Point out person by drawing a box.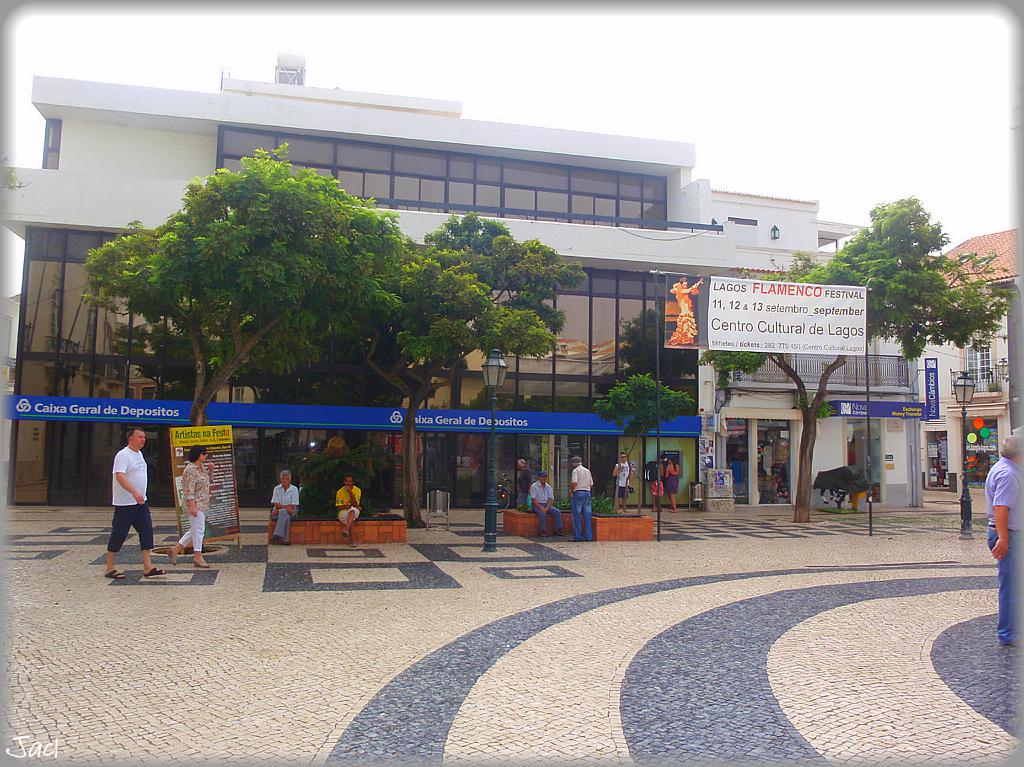
box(530, 473, 564, 538).
